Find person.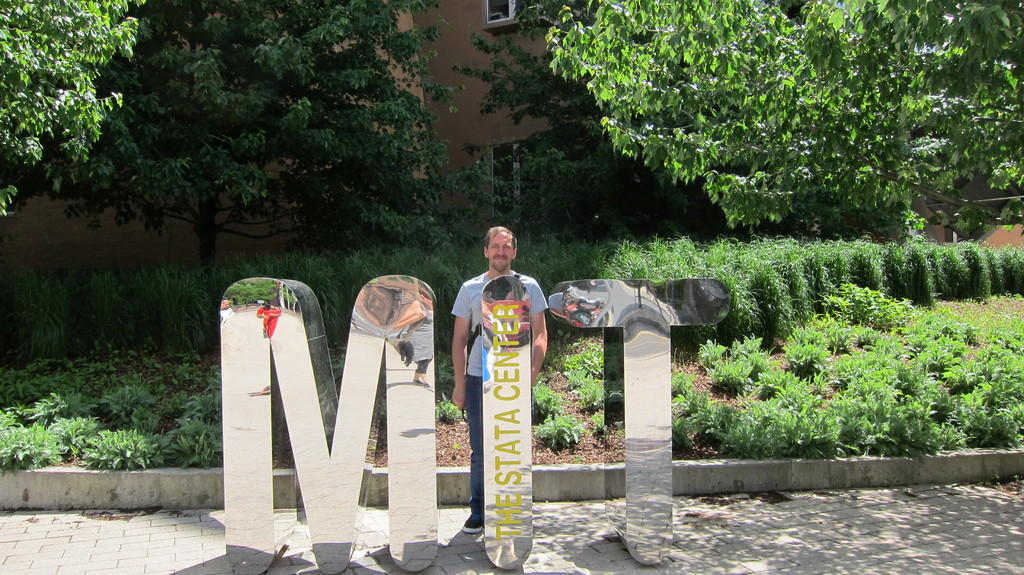
l=257, t=297, r=278, b=333.
